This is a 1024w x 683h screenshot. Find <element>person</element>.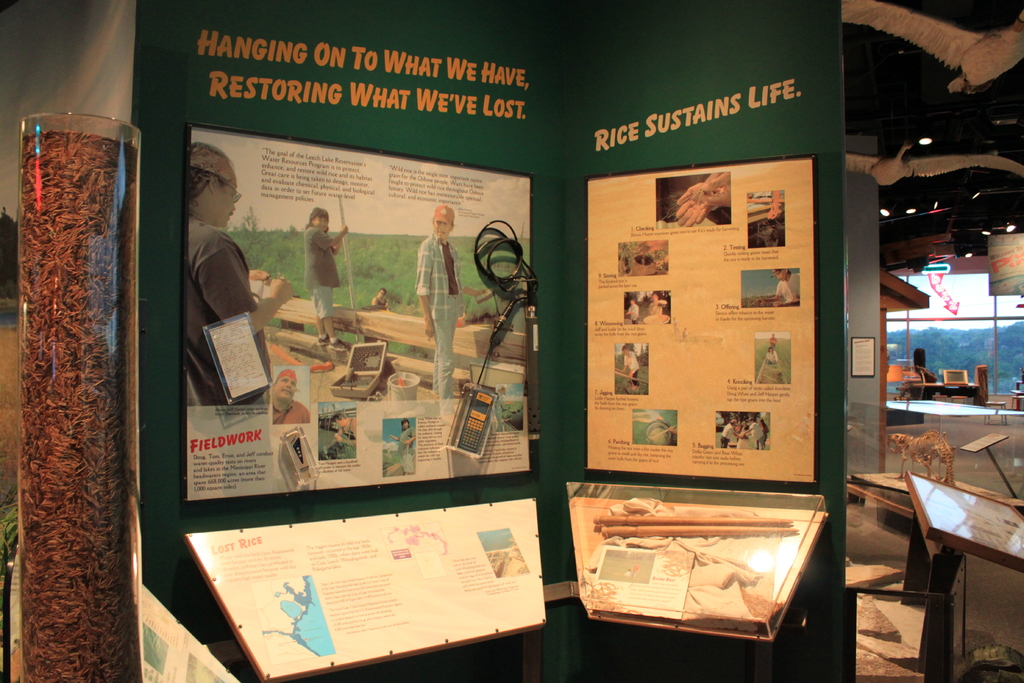
Bounding box: <region>299, 208, 351, 338</region>.
